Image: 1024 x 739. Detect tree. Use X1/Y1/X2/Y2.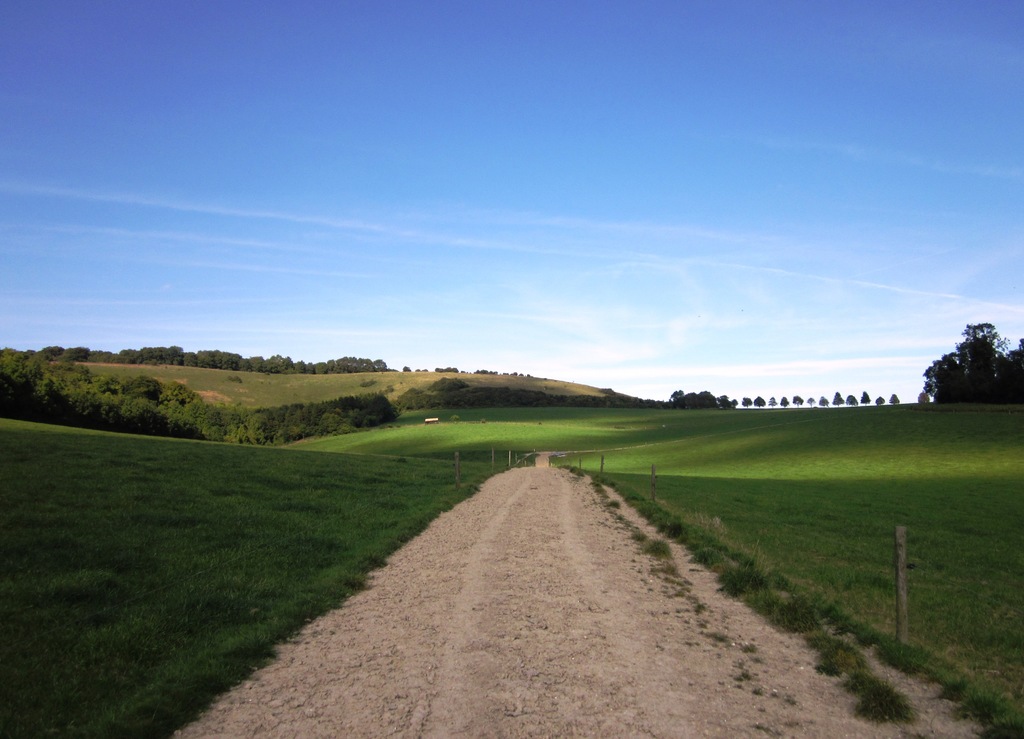
859/388/871/406.
